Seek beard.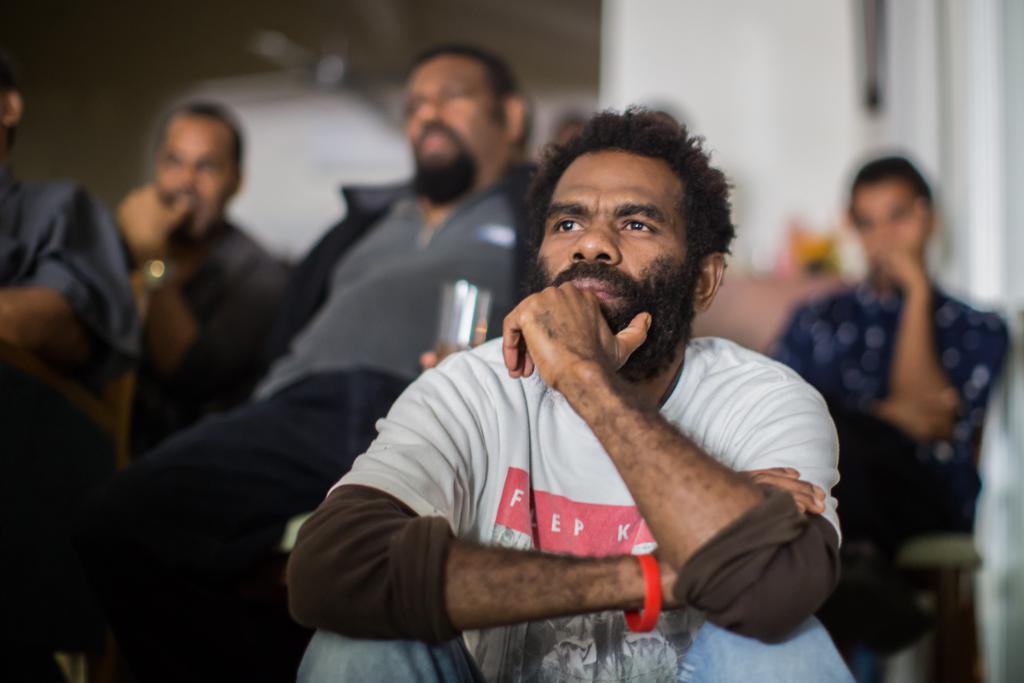
[x1=524, y1=252, x2=699, y2=380].
